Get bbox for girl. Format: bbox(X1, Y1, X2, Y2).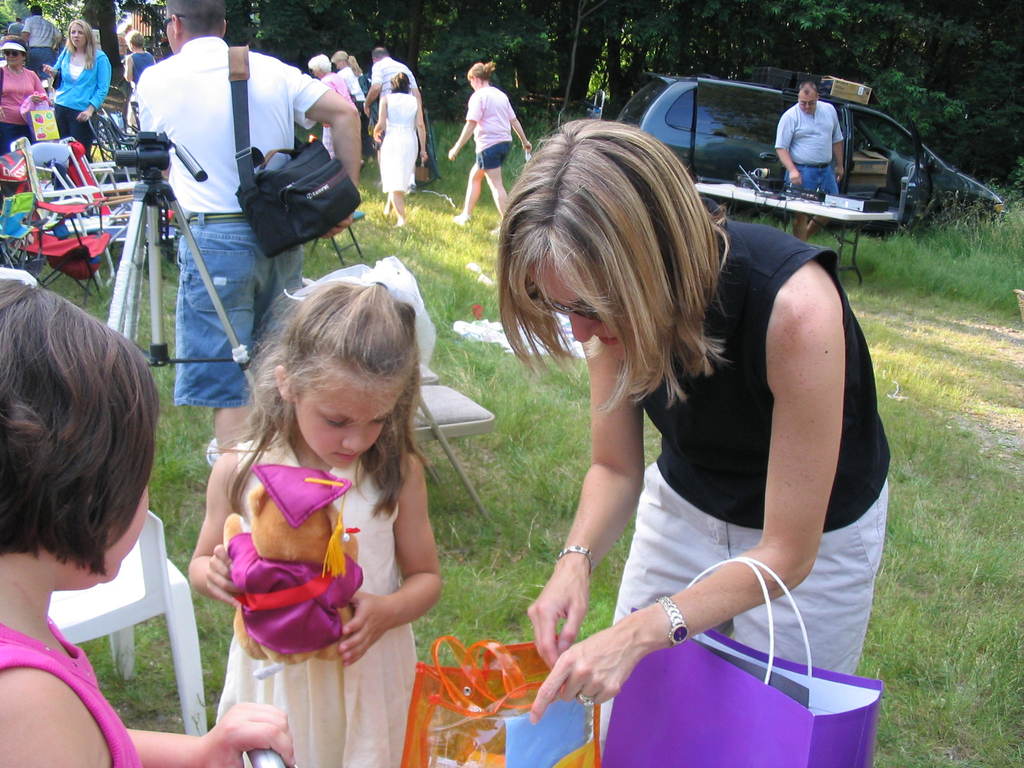
bbox(182, 278, 442, 767).
